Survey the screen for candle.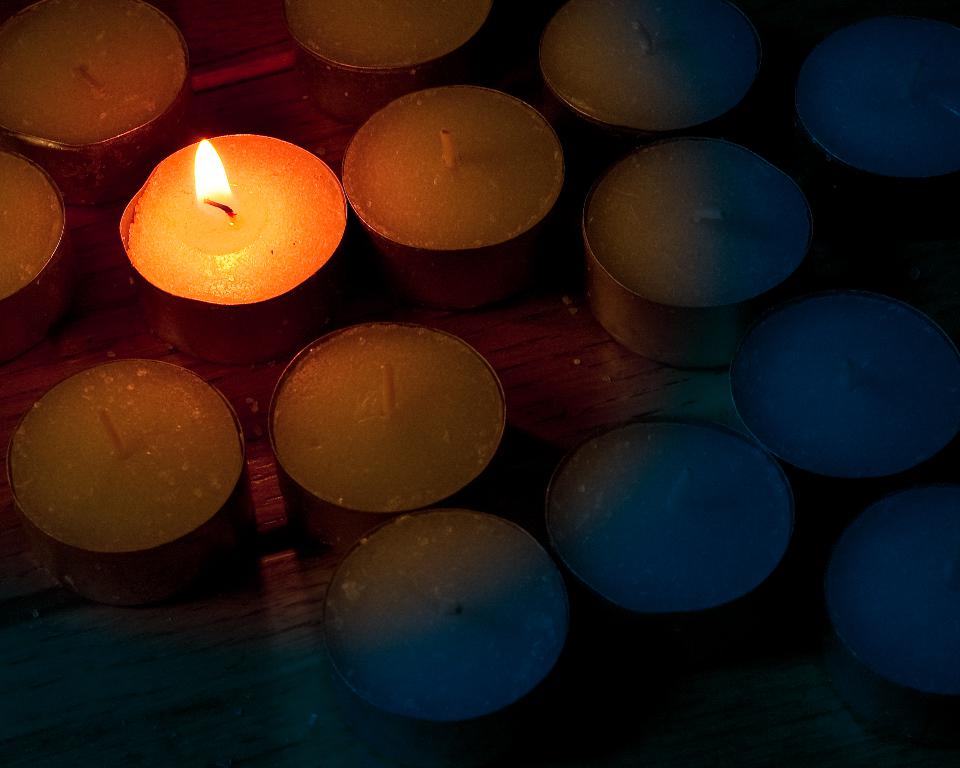
Survey found: detection(311, 508, 578, 748).
